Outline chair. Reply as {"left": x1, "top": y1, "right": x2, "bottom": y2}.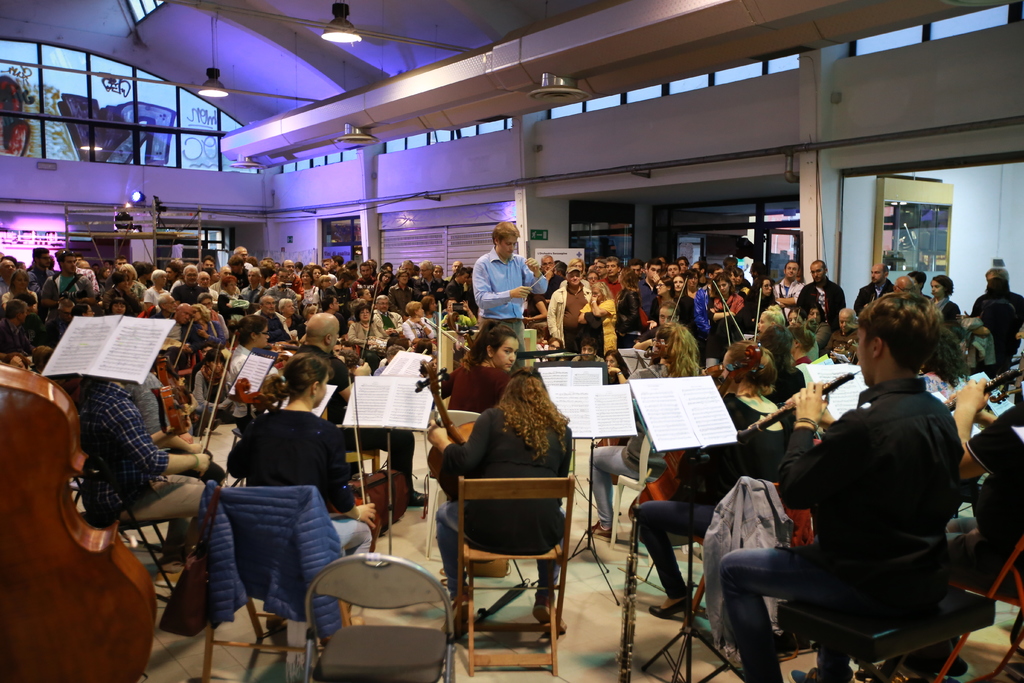
{"left": 300, "top": 547, "right": 461, "bottom": 682}.
